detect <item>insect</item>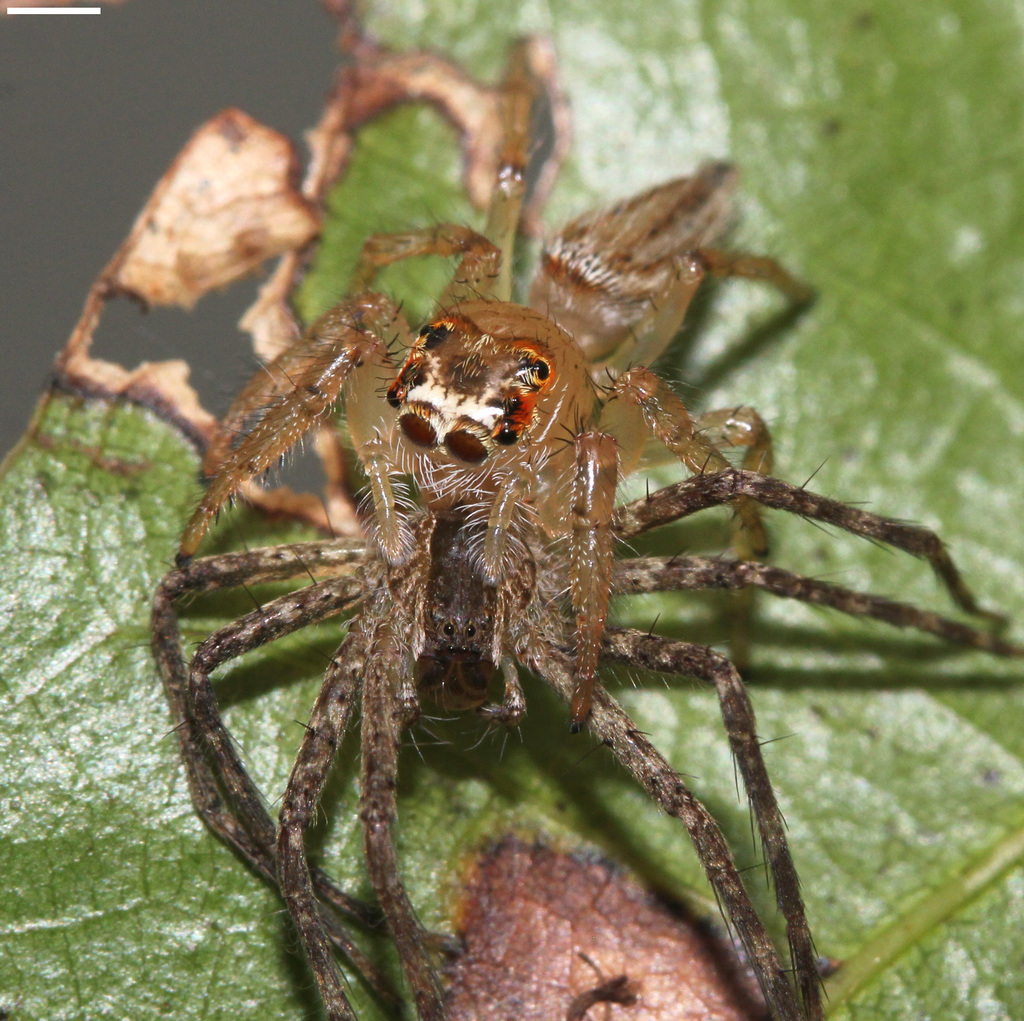
(166,150,815,733)
